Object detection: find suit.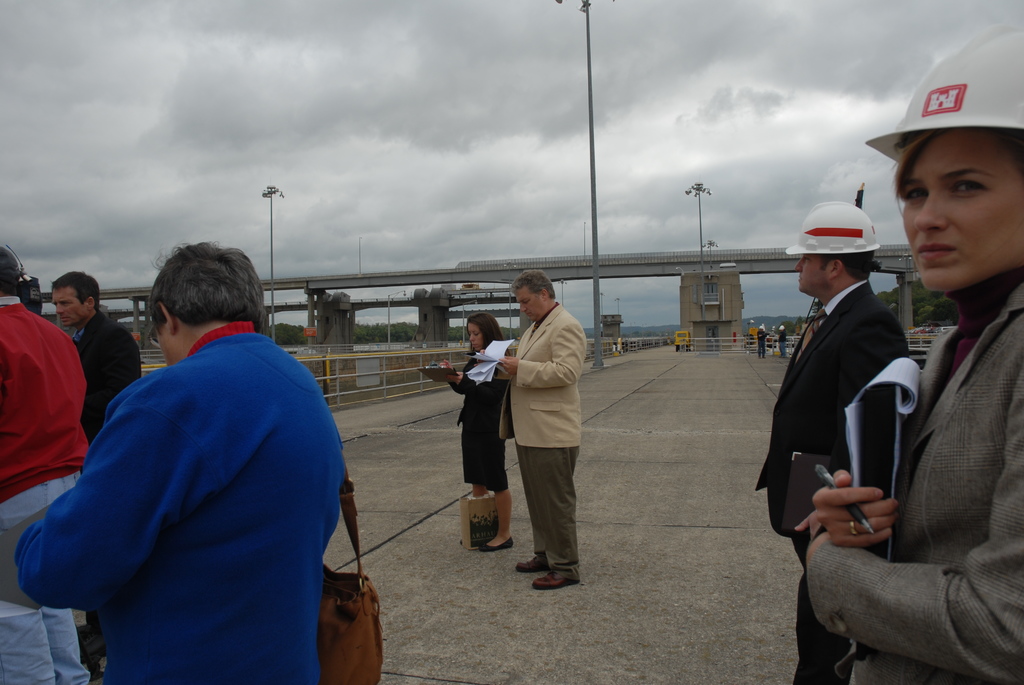
[left=67, top=307, right=147, bottom=446].
